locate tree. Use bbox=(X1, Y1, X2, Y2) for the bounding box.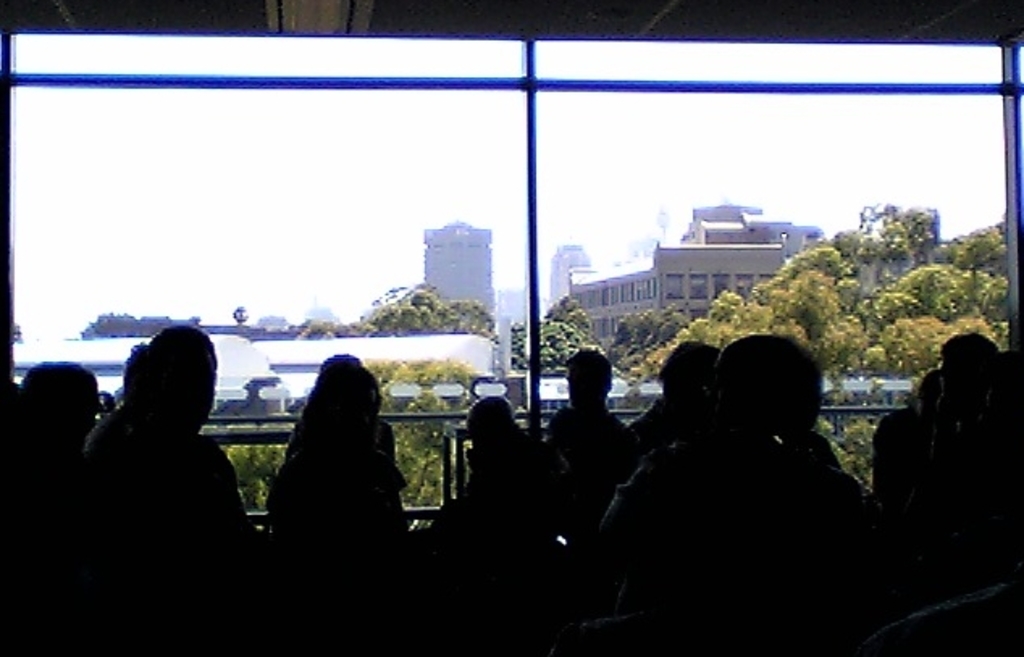
bbox=(940, 223, 1006, 276).
